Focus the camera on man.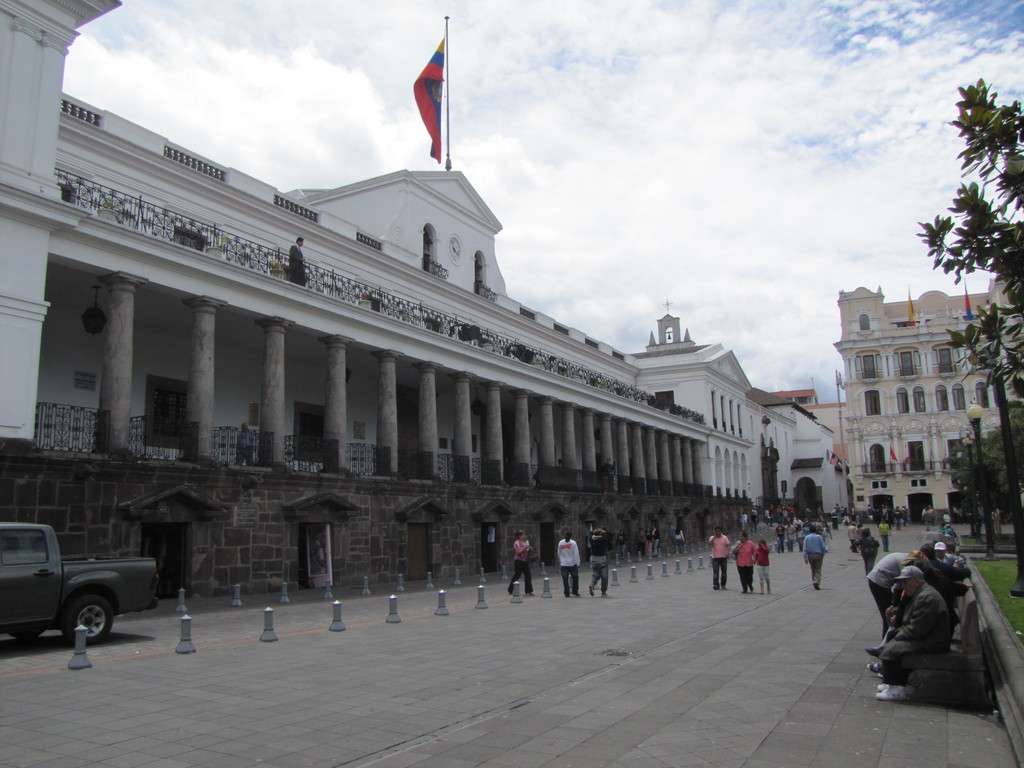
Focus region: (left=706, top=524, right=730, bottom=592).
